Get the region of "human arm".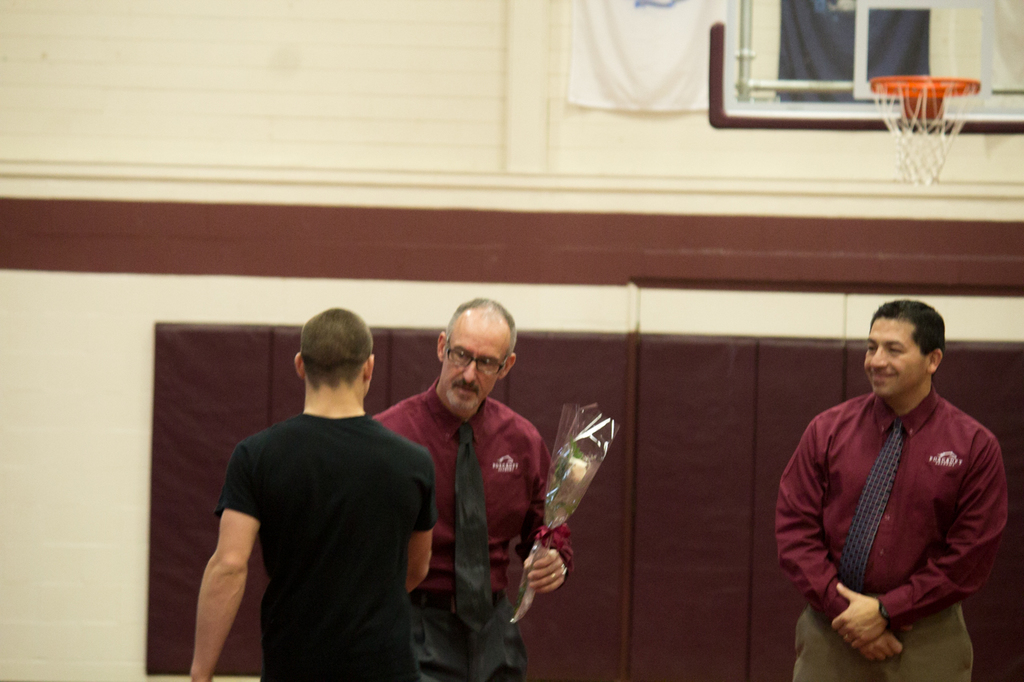
left=766, top=413, right=910, bottom=668.
